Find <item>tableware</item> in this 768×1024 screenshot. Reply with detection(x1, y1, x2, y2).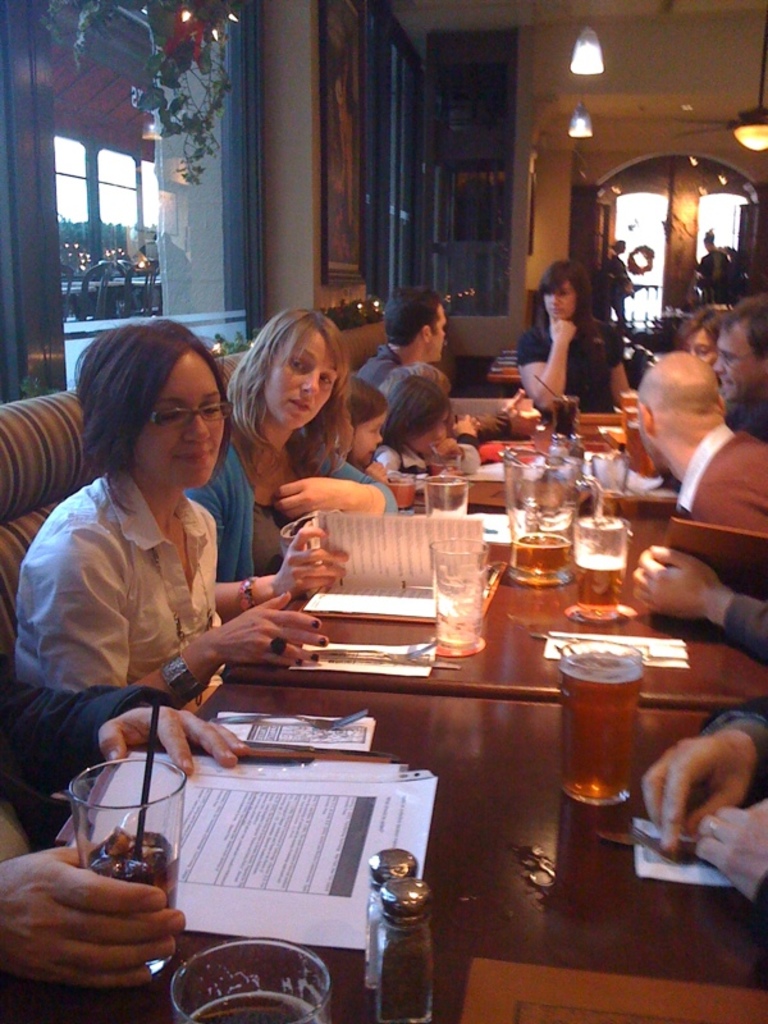
detection(383, 471, 422, 507).
